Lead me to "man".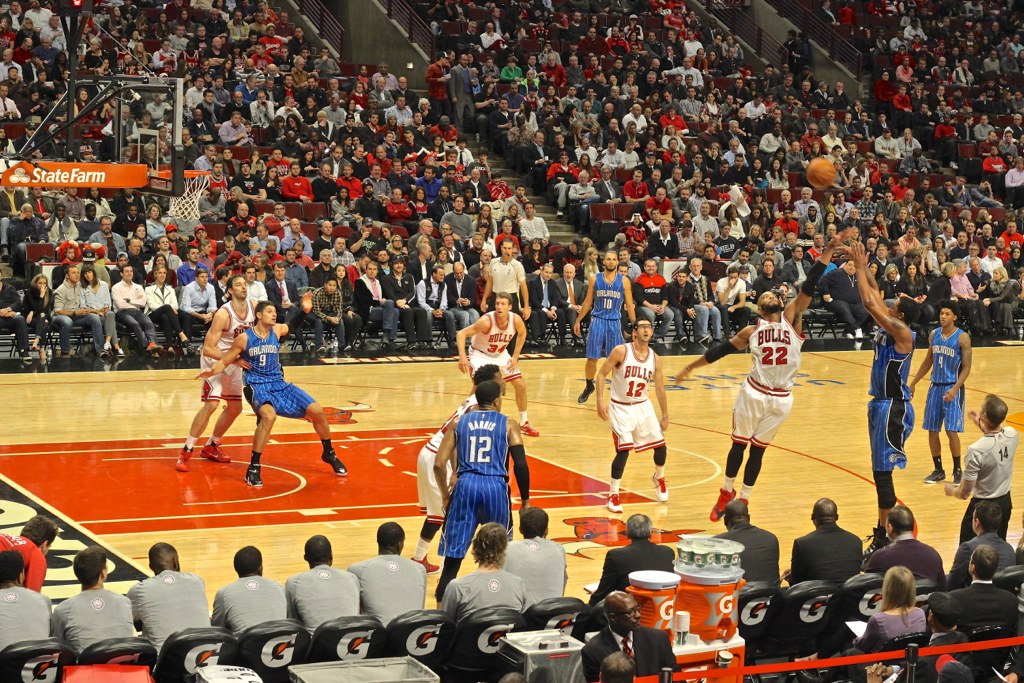
Lead to (492,94,513,155).
